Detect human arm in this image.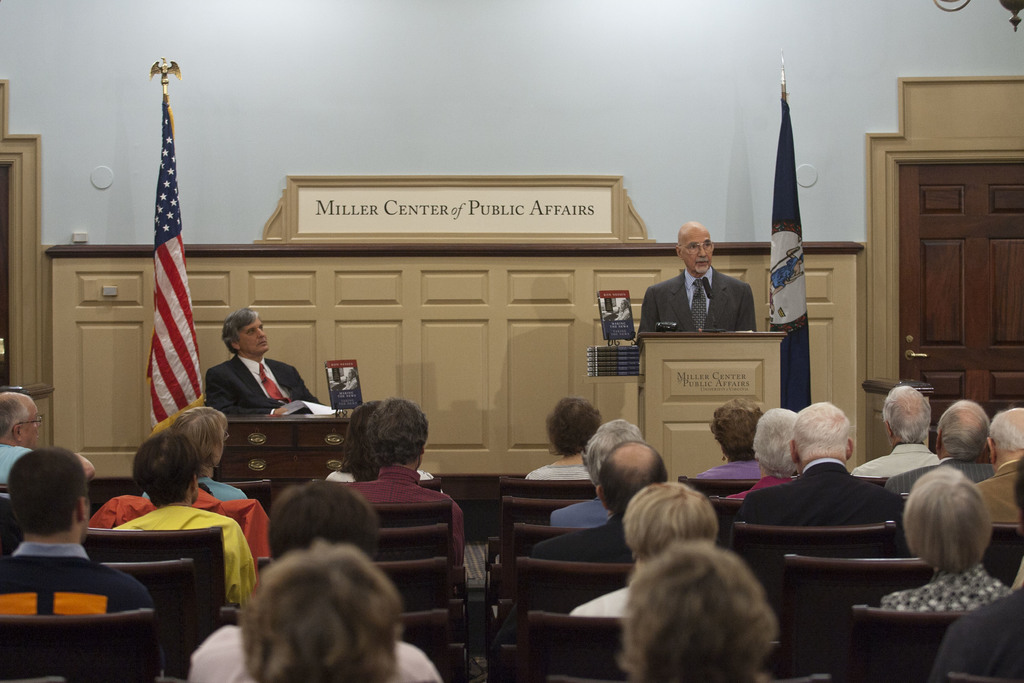
Detection: pyautogui.locateOnScreen(929, 612, 989, 680).
